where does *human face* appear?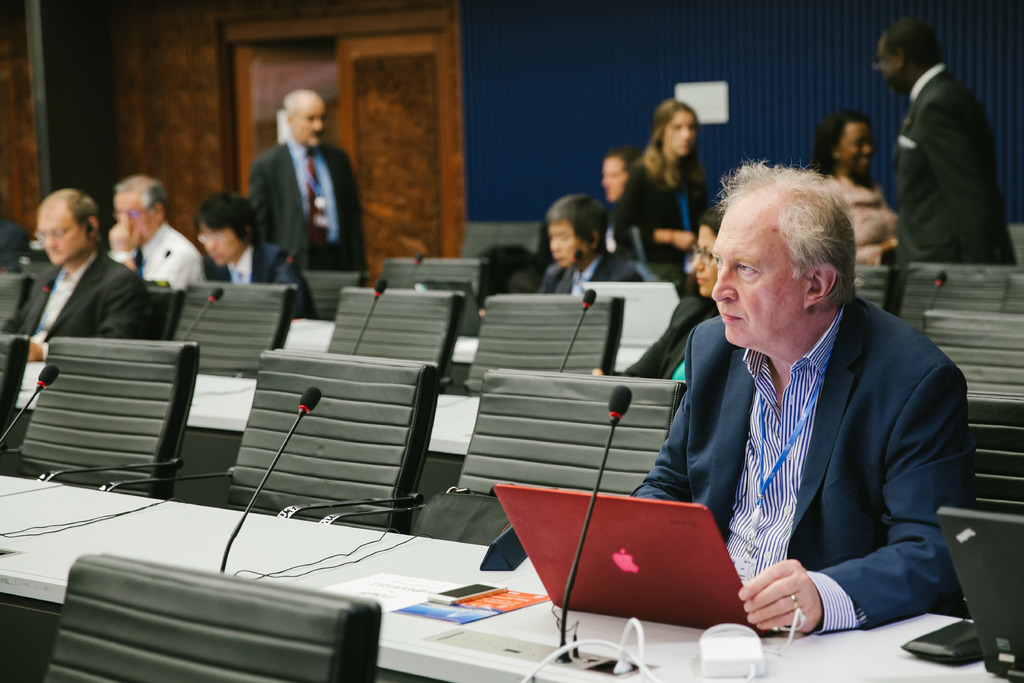
Appears at (839,125,871,169).
